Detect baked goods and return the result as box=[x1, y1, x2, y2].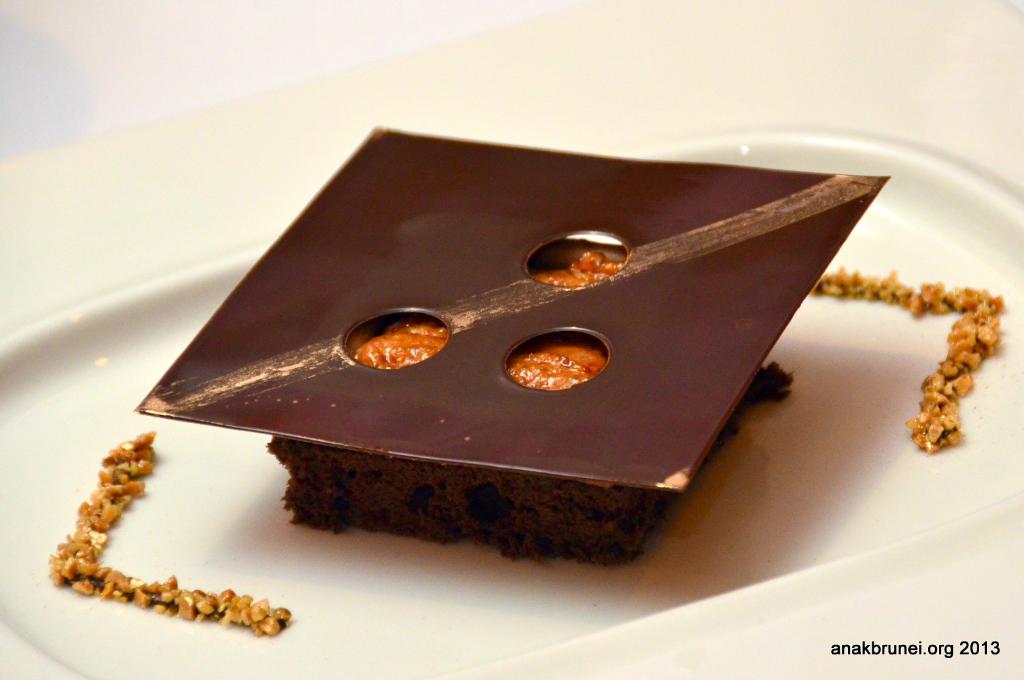
box=[267, 232, 799, 563].
